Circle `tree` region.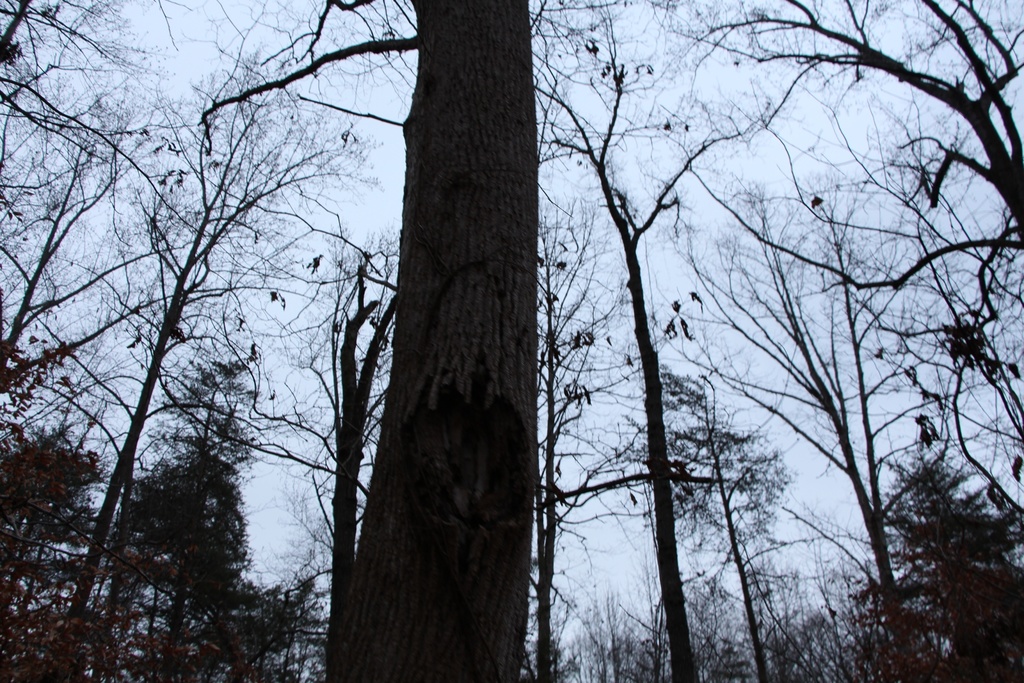
Region: locate(665, 162, 902, 677).
